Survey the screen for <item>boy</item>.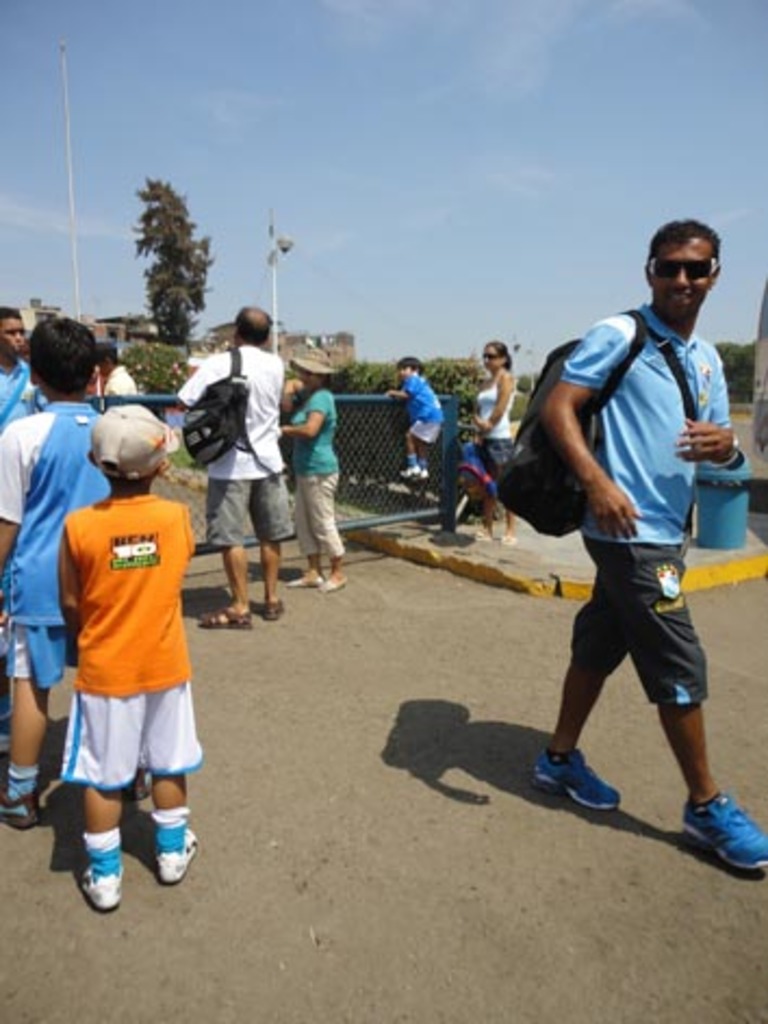
Survey found: [x1=0, y1=295, x2=43, y2=414].
